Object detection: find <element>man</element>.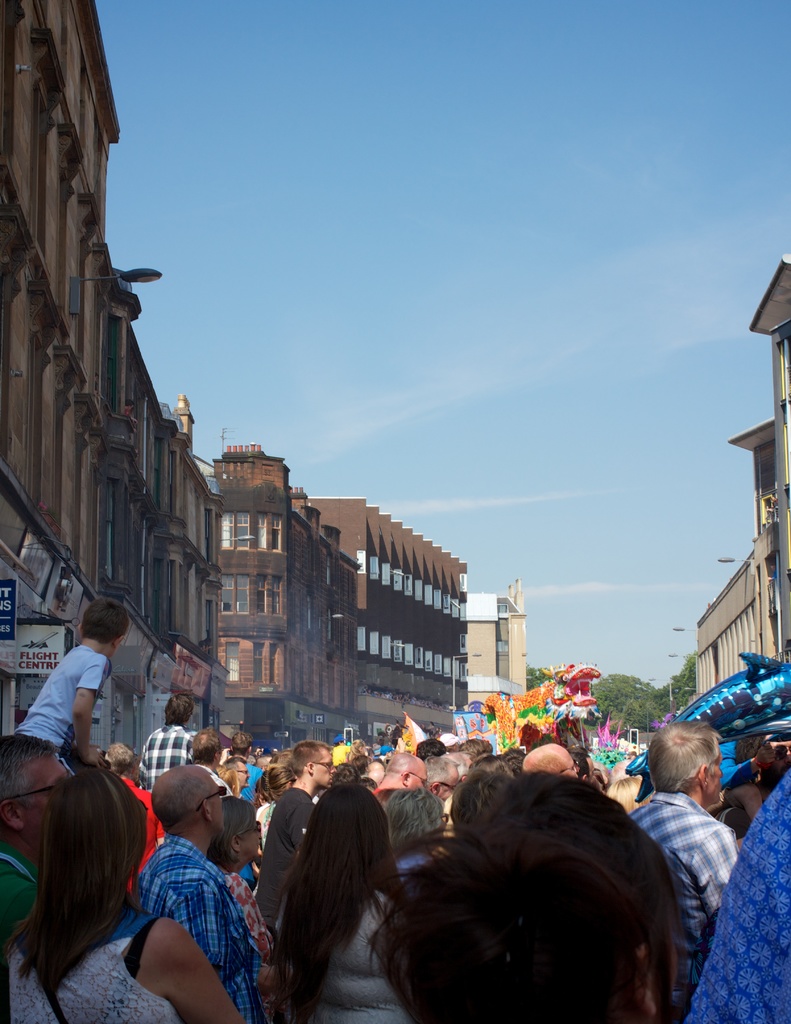
631/719/736/1022.
